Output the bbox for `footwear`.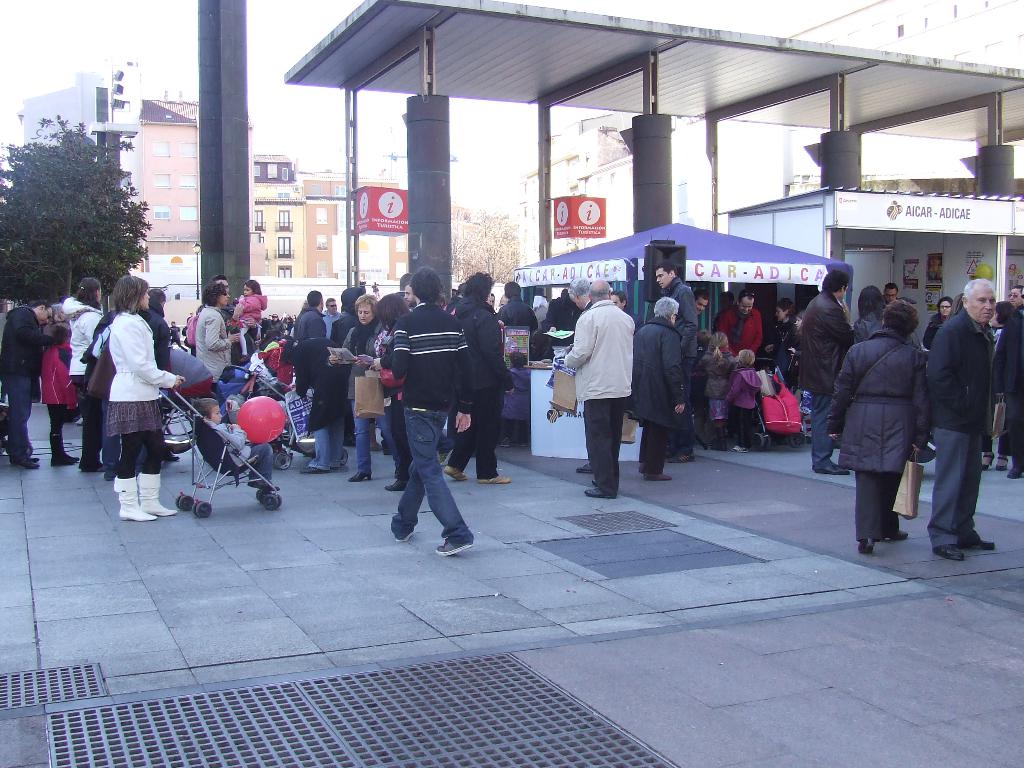
detection(22, 459, 42, 469).
